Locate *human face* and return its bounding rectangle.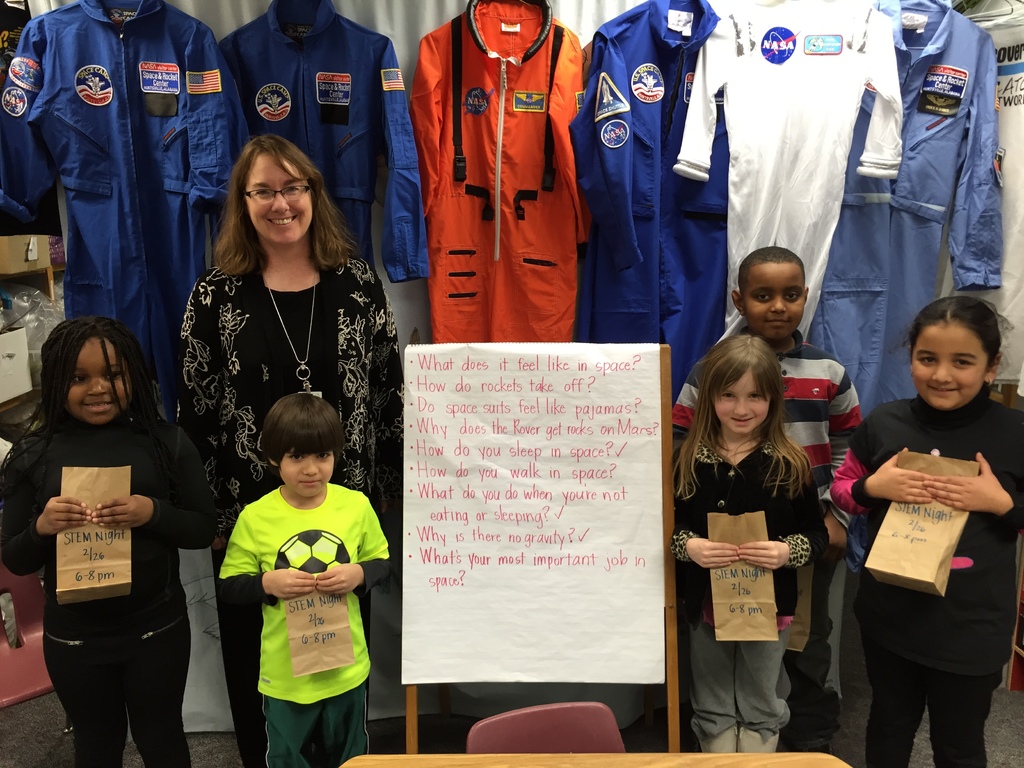
<region>279, 434, 332, 499</region>.
